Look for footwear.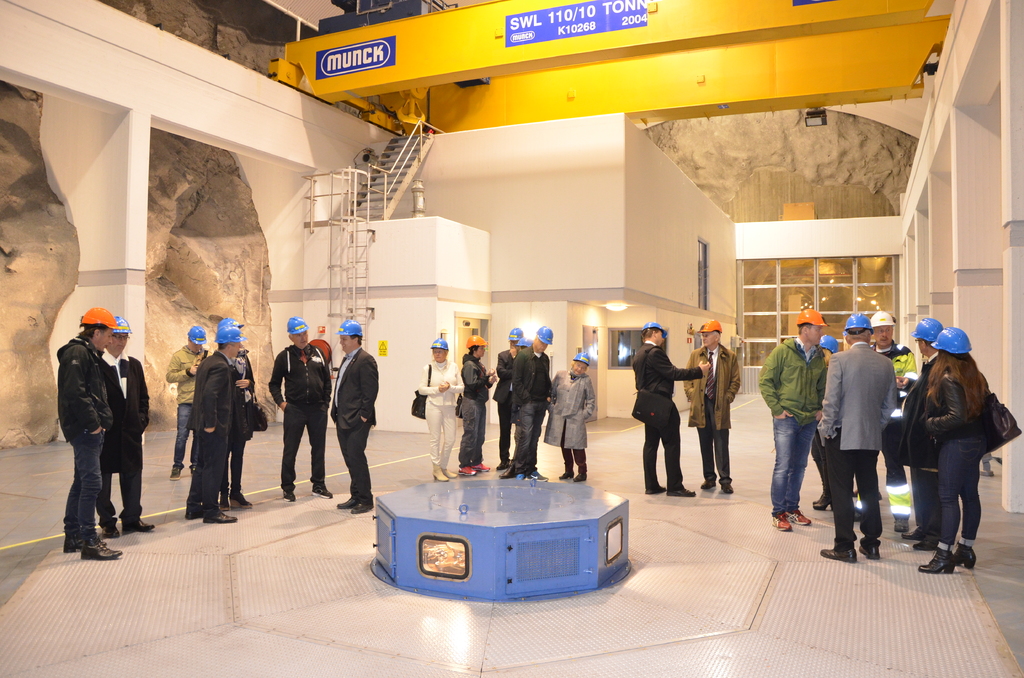
Found: Rect(185, 503, 205, 520).
